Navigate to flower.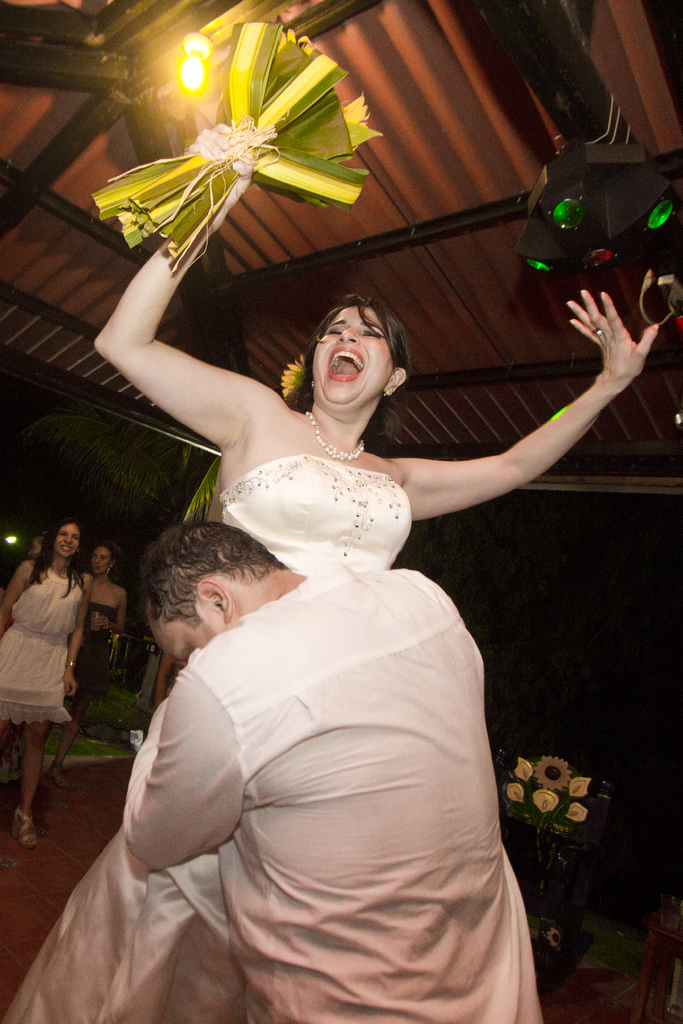
Navigation target: Rect(533, 751, 572, 790).
